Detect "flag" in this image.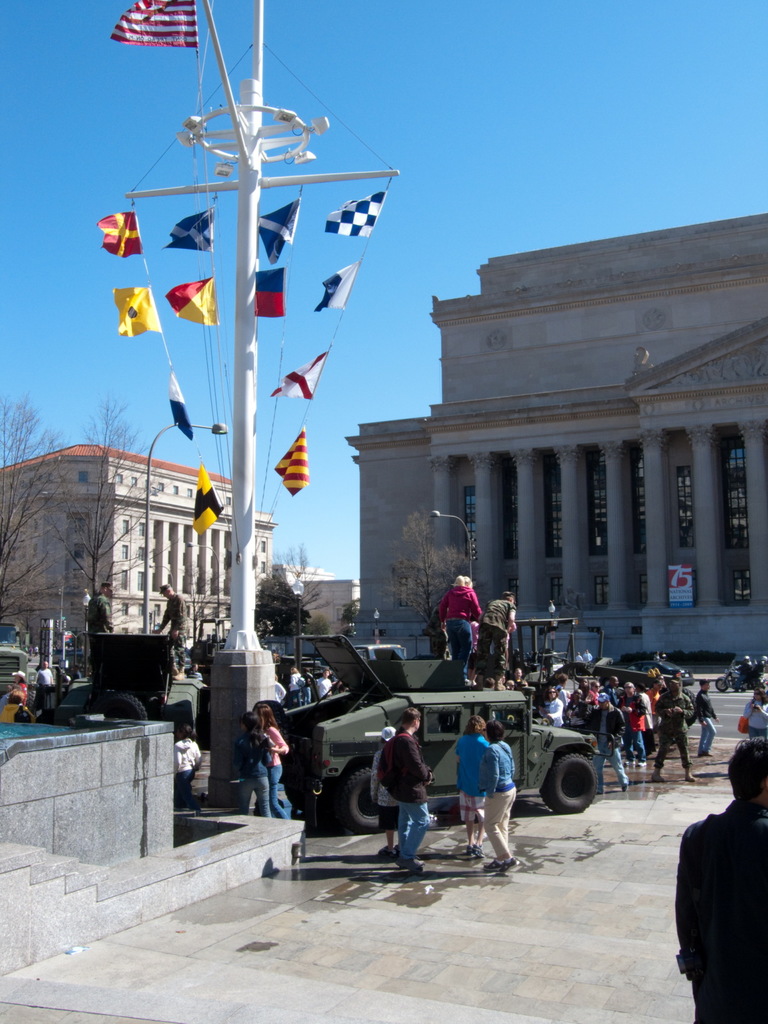
Detection: (109,281,165,346).
